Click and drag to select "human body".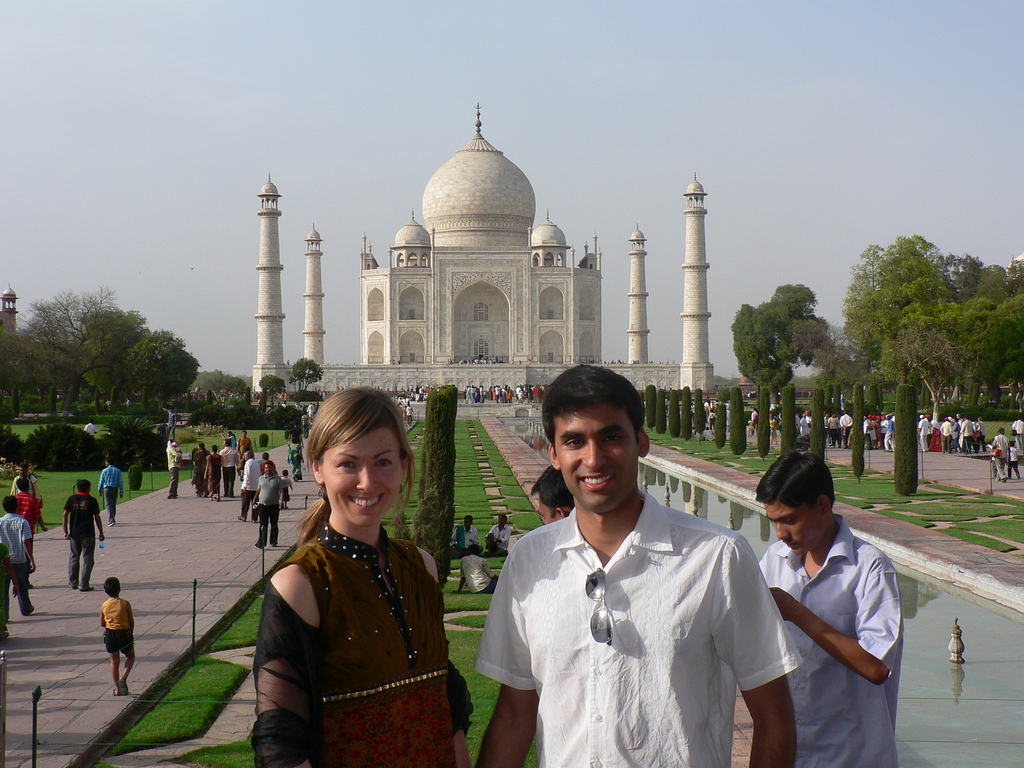
Selection: box(481, 511, 520, 555).
